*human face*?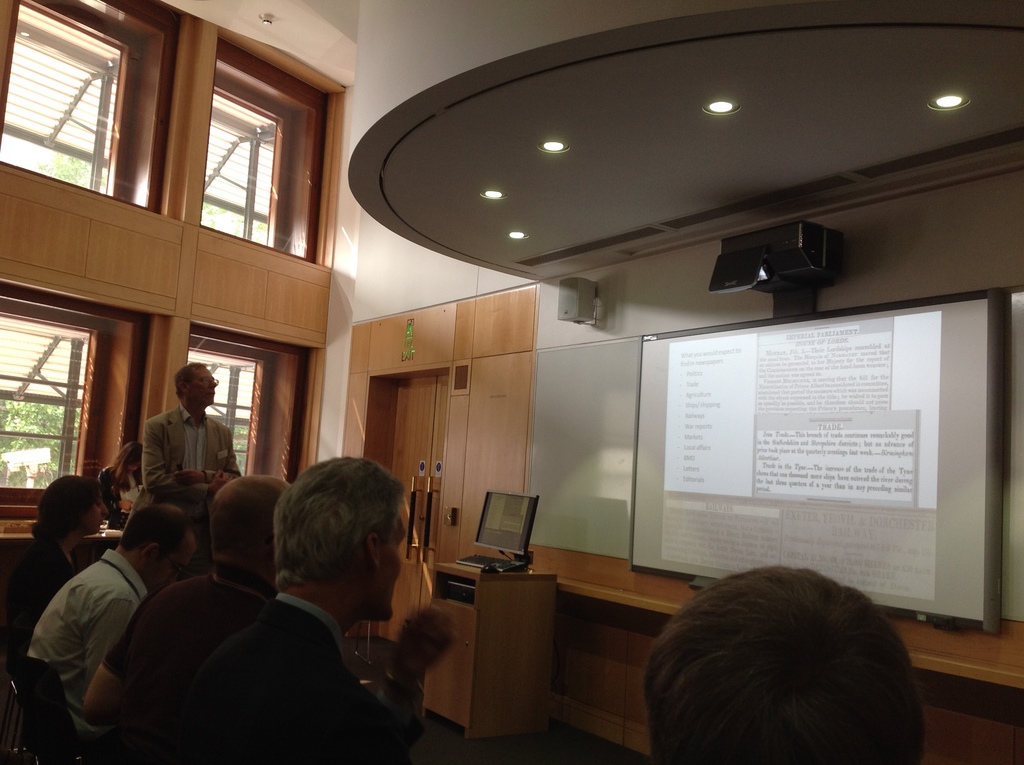
(left=191, top=369, right=216, bottom=403)
